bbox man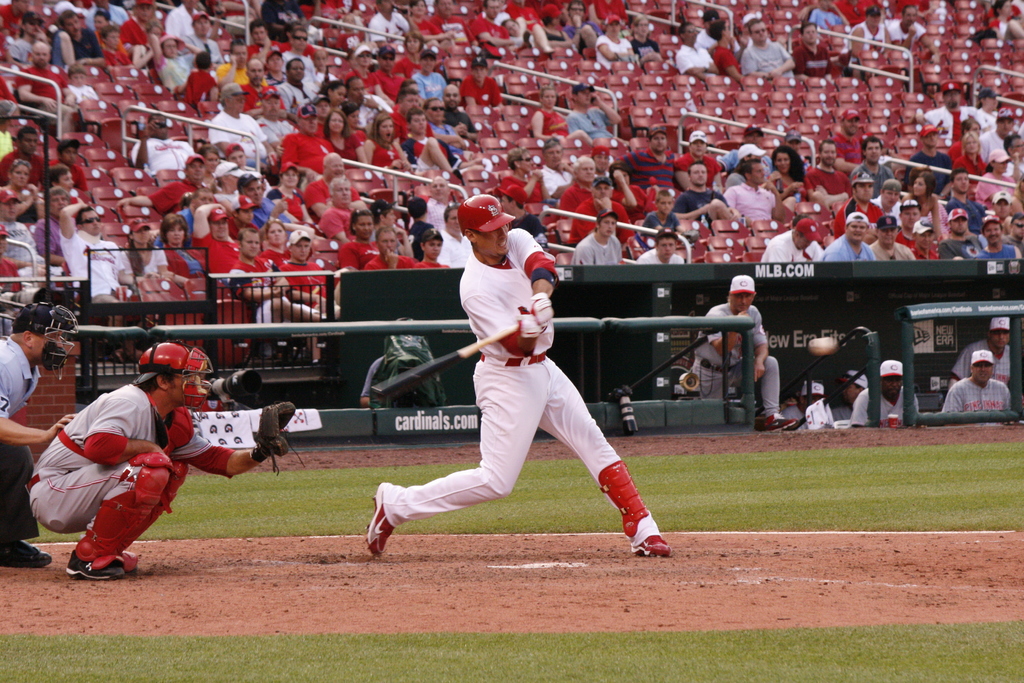
l=159, t=0, r=200, b=40
